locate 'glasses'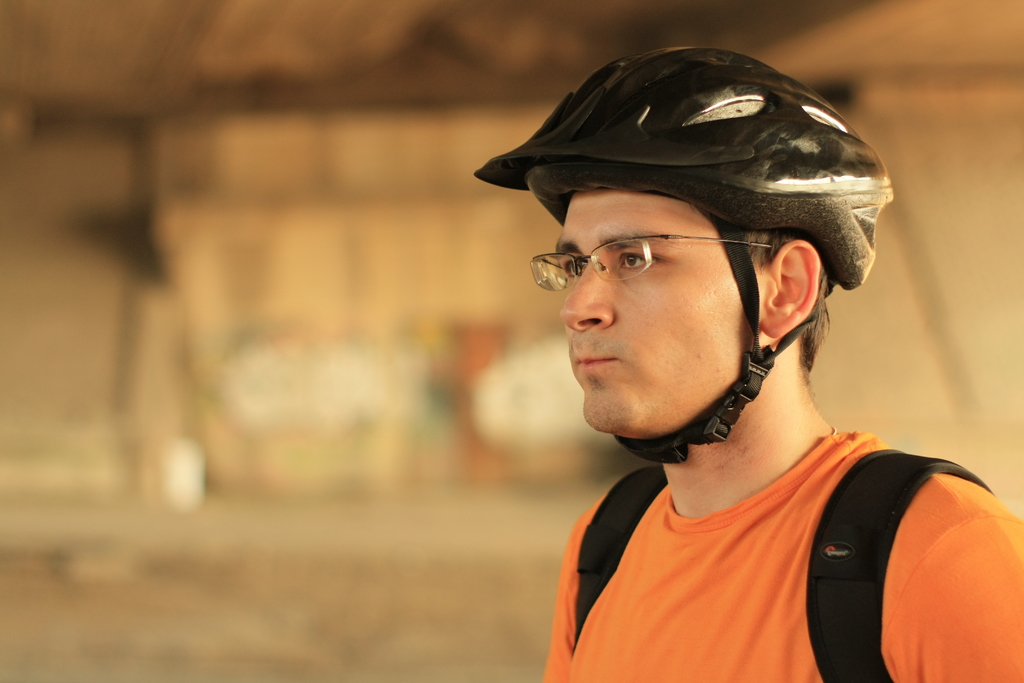
516:215:808:320
